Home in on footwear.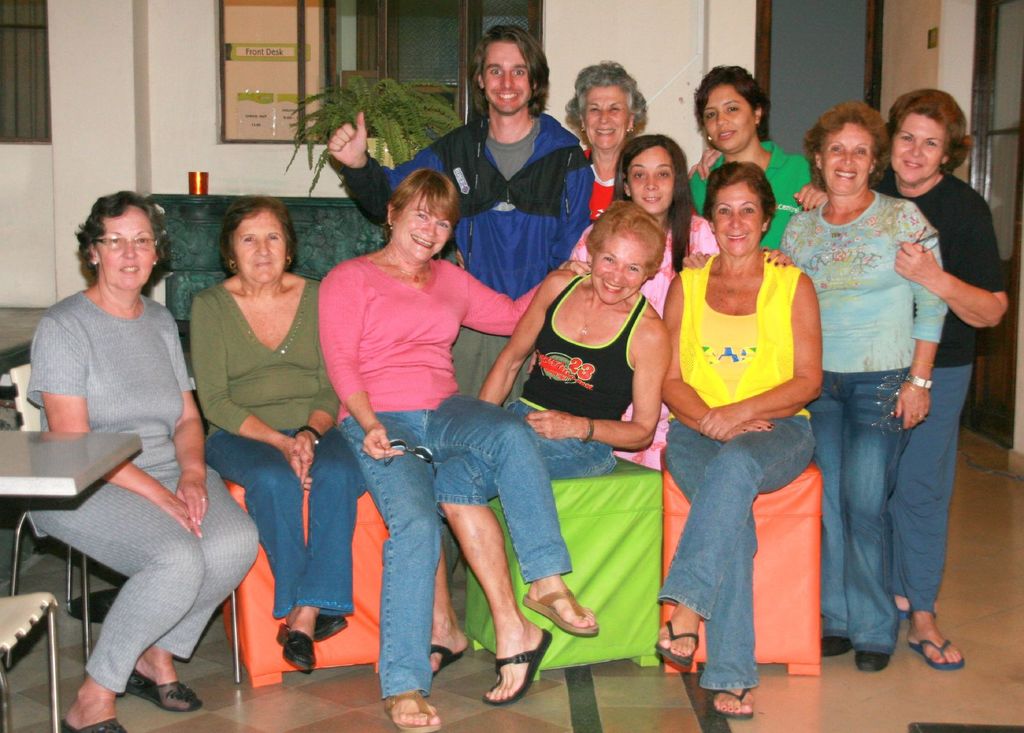
Homed in at [x1=858, y1=649, x2=889, y2=675].
